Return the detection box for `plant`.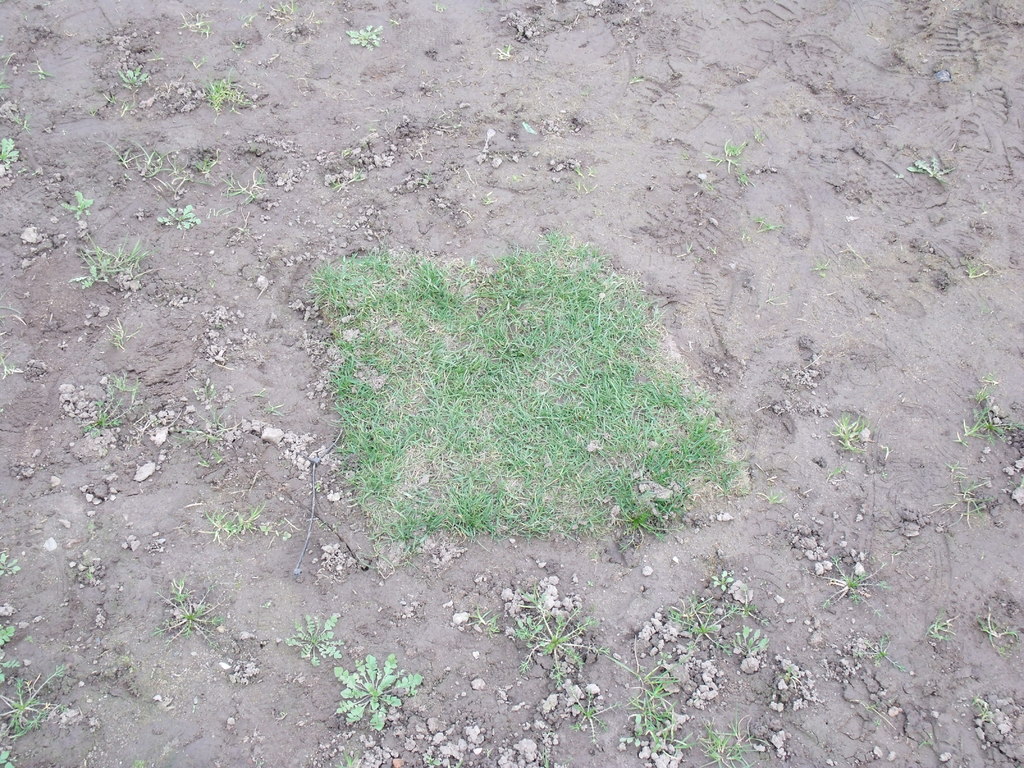
{"left": 659, "top": 564, "right": 762, "bottom": 669}.
